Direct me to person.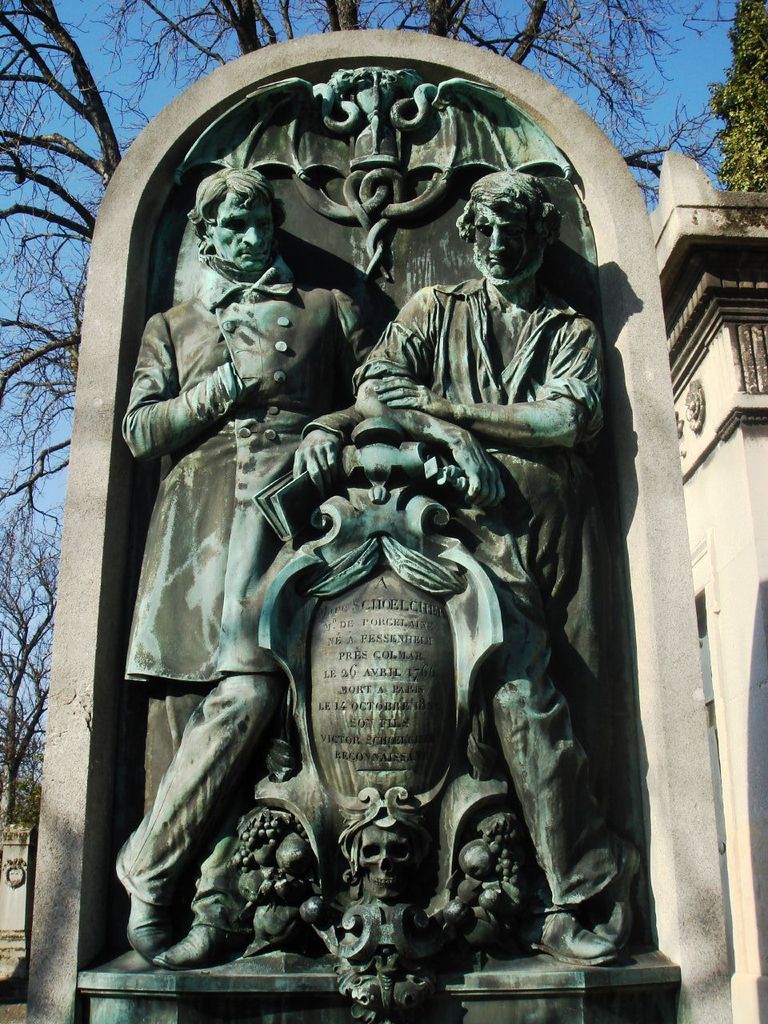
Direction: 114/160/380/966.
